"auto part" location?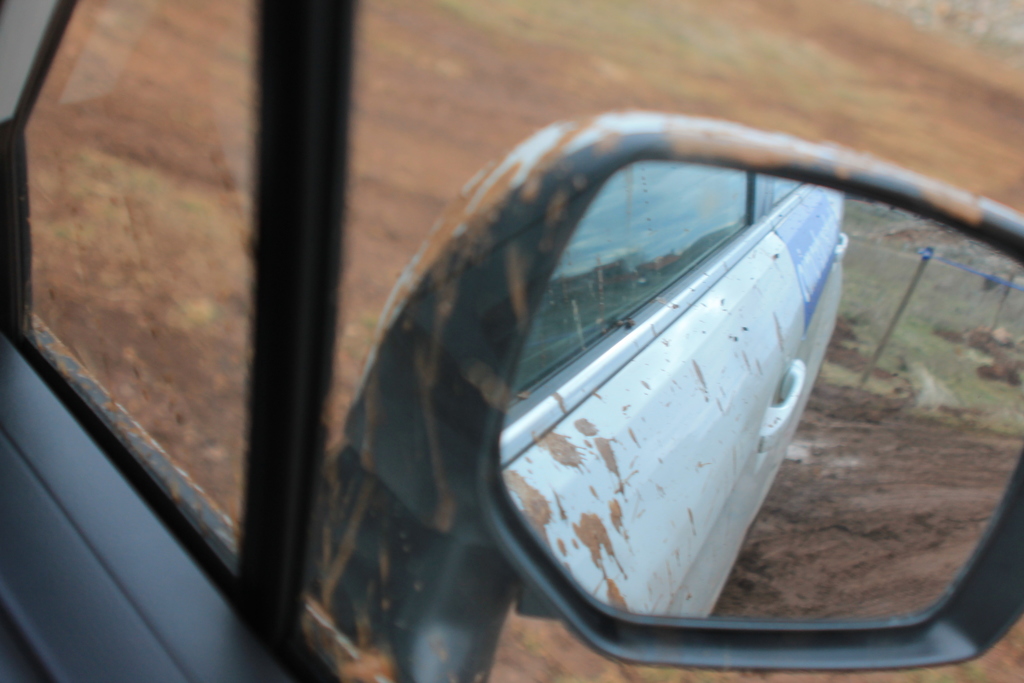
x1=340, y1=109, x2=1023, y2=672
